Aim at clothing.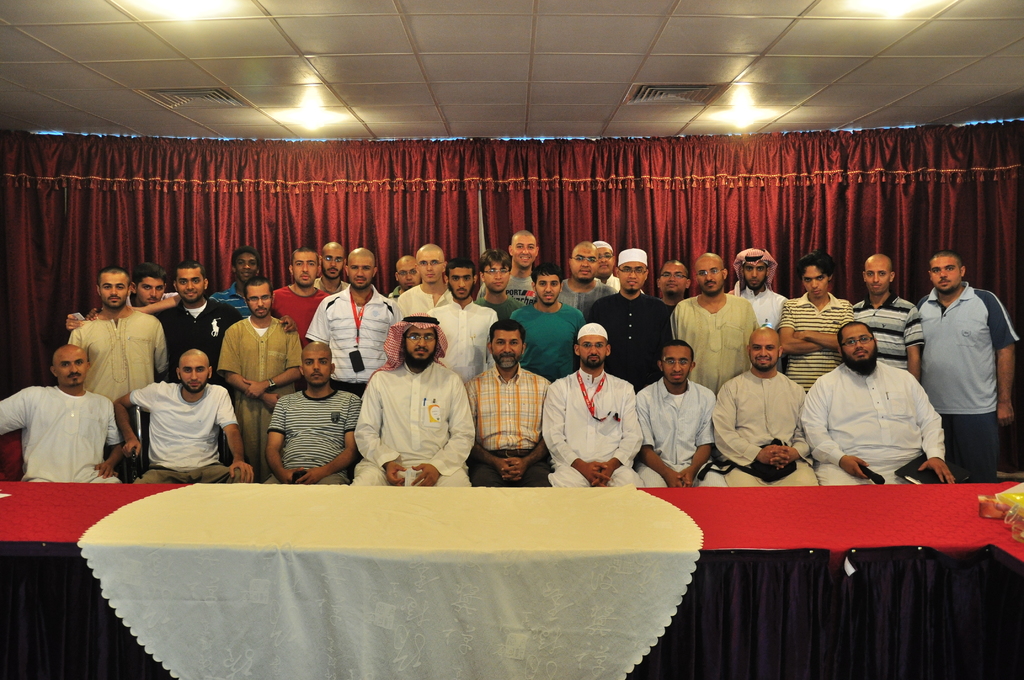
Aimed at 314/276/347/294.
